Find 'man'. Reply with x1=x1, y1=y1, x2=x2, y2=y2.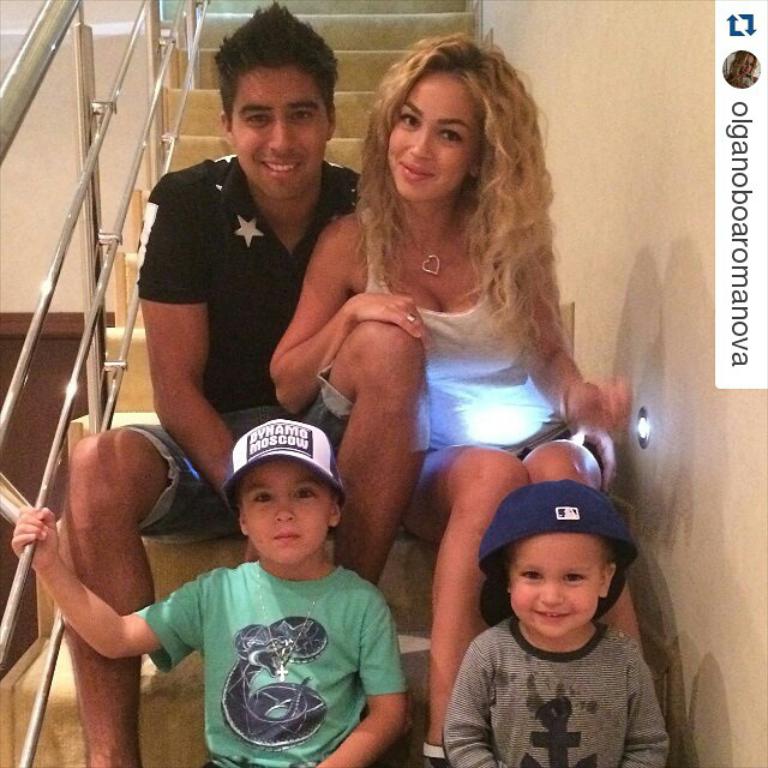
x1=76, y1=0, x2=366, y2=767.
